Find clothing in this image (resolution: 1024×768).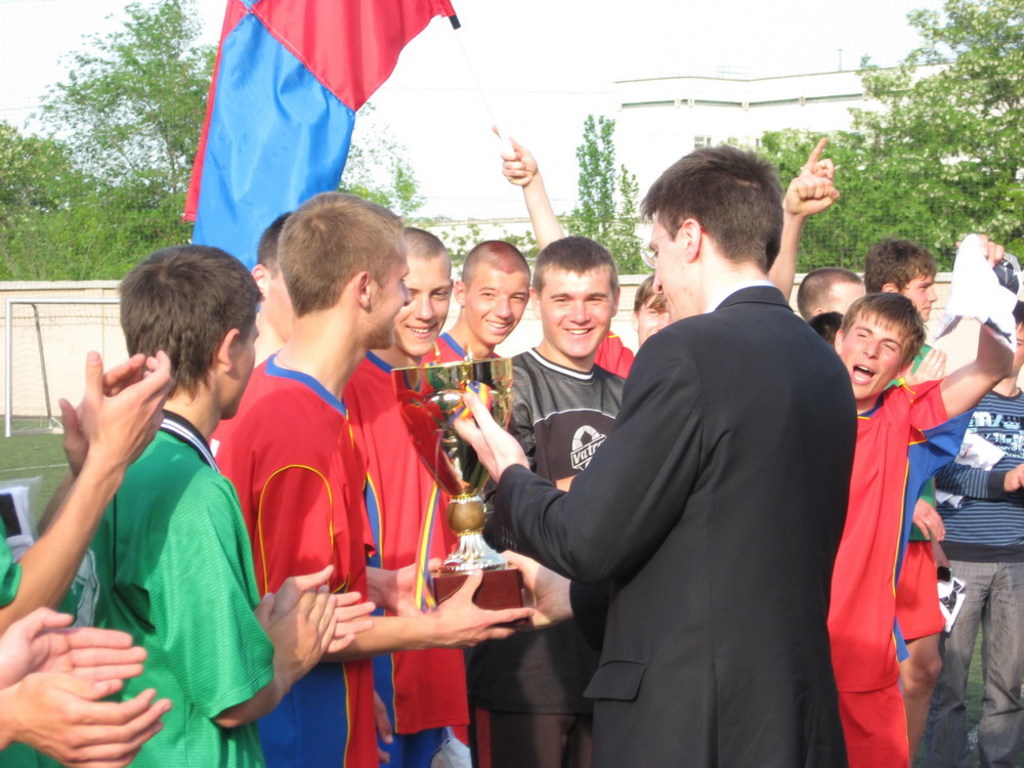
x1=482, y1=294, x2=856, y2=767.
